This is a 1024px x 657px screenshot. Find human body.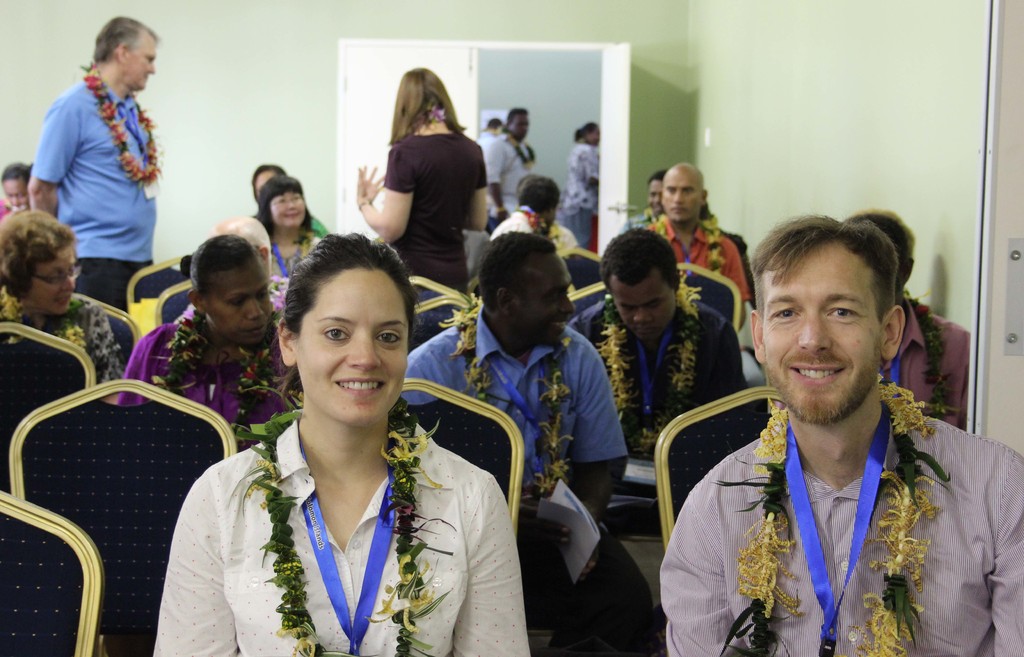
Bounding box: (left=620, top=212, right=658, bottom=231).
